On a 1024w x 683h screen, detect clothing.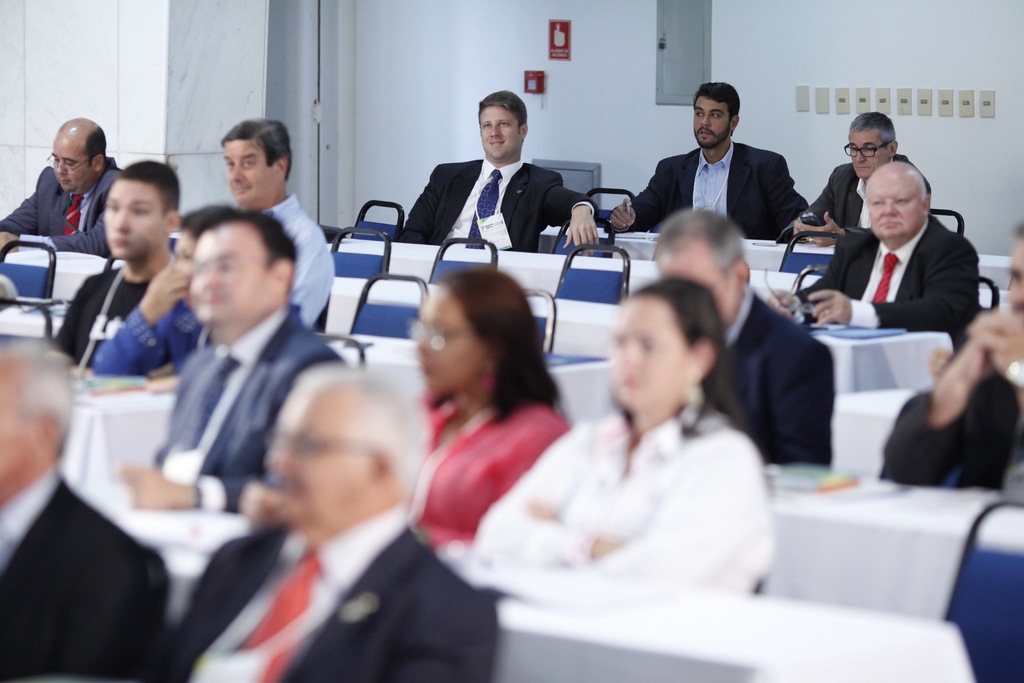
777 151 925 243.
